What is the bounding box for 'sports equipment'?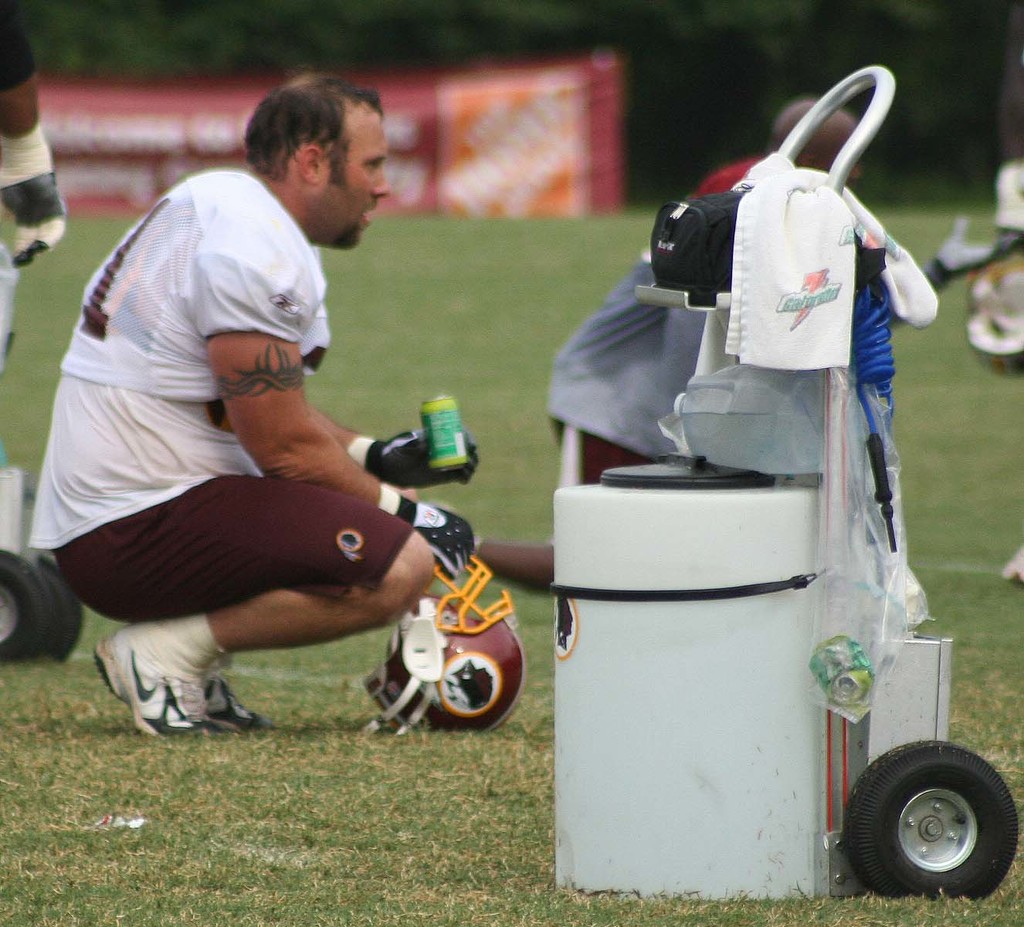
(368, 551, 529, 737).
